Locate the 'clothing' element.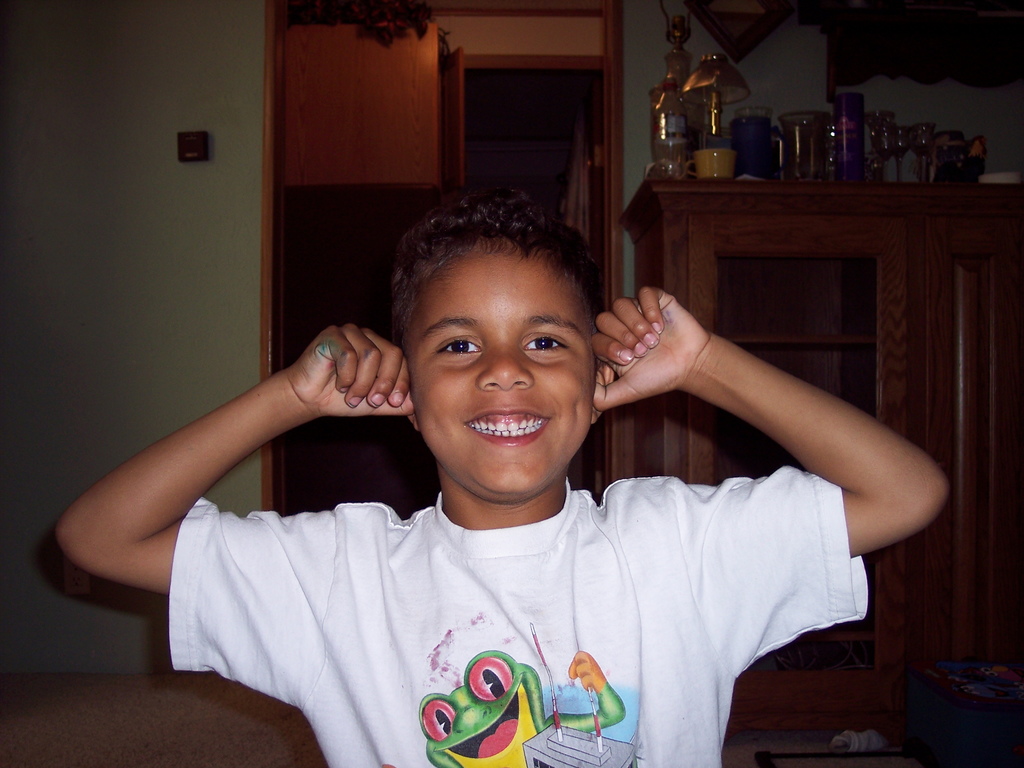
Element bbox: {"left": 168, "top": 470, "right": 867, "bottom": 767}.
